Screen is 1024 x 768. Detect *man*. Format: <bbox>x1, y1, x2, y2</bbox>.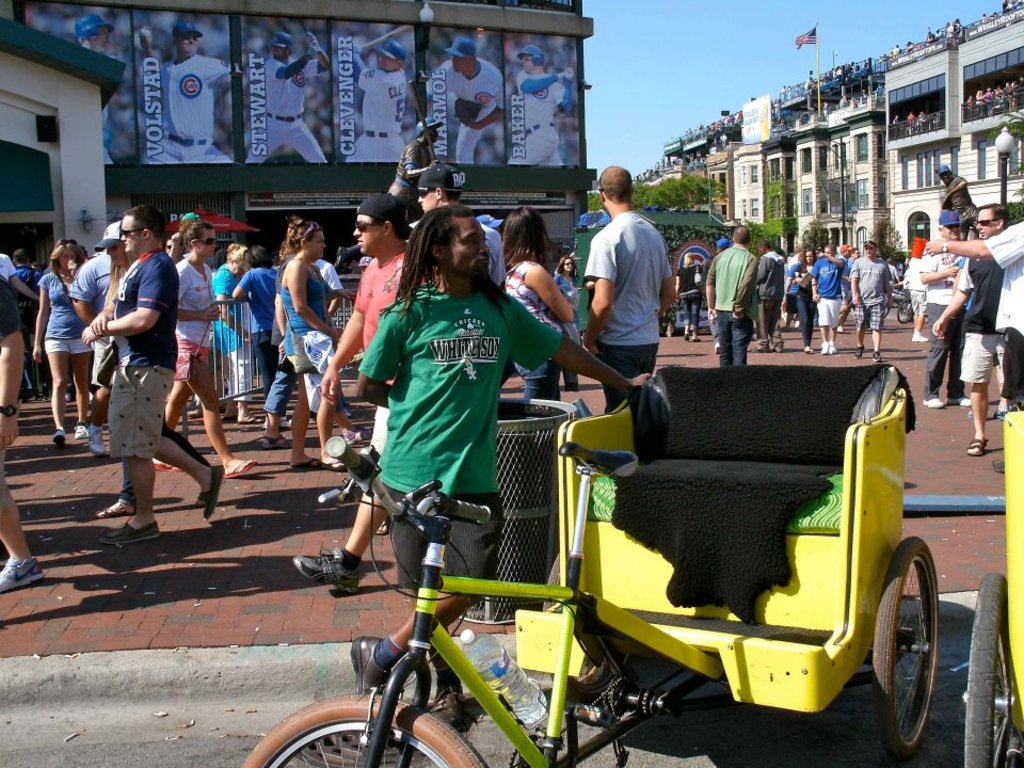
<bbox>98, 213, 212, 515</bbox>.
